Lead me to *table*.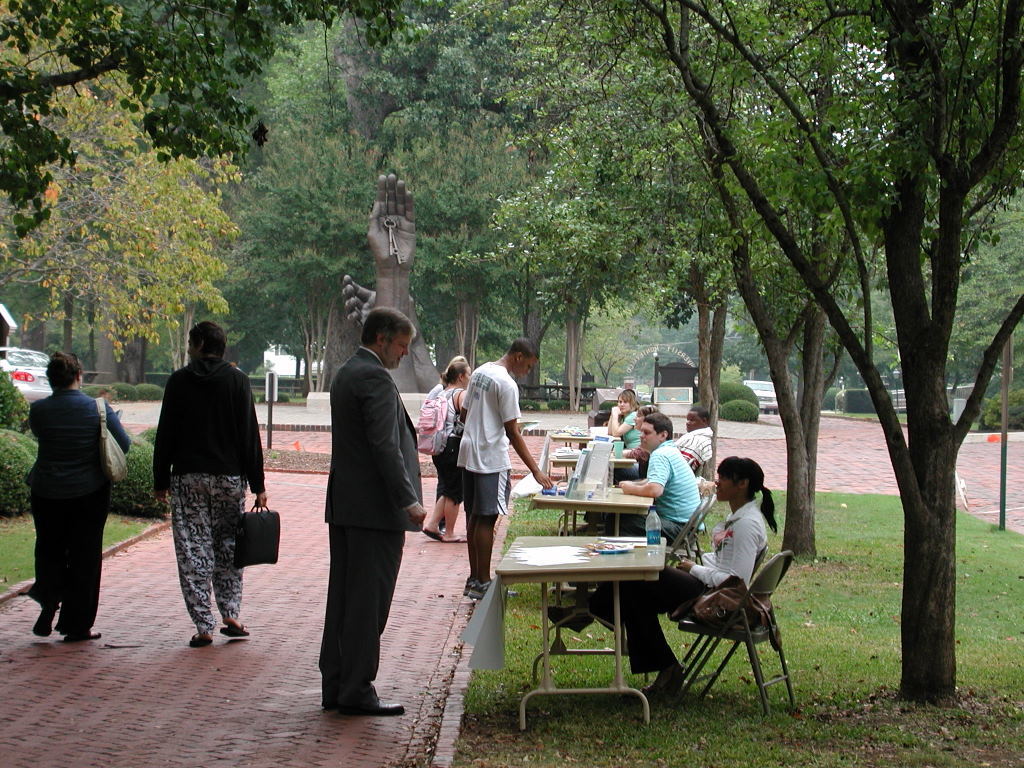
Lead to region(528, 482, 658, 538).
